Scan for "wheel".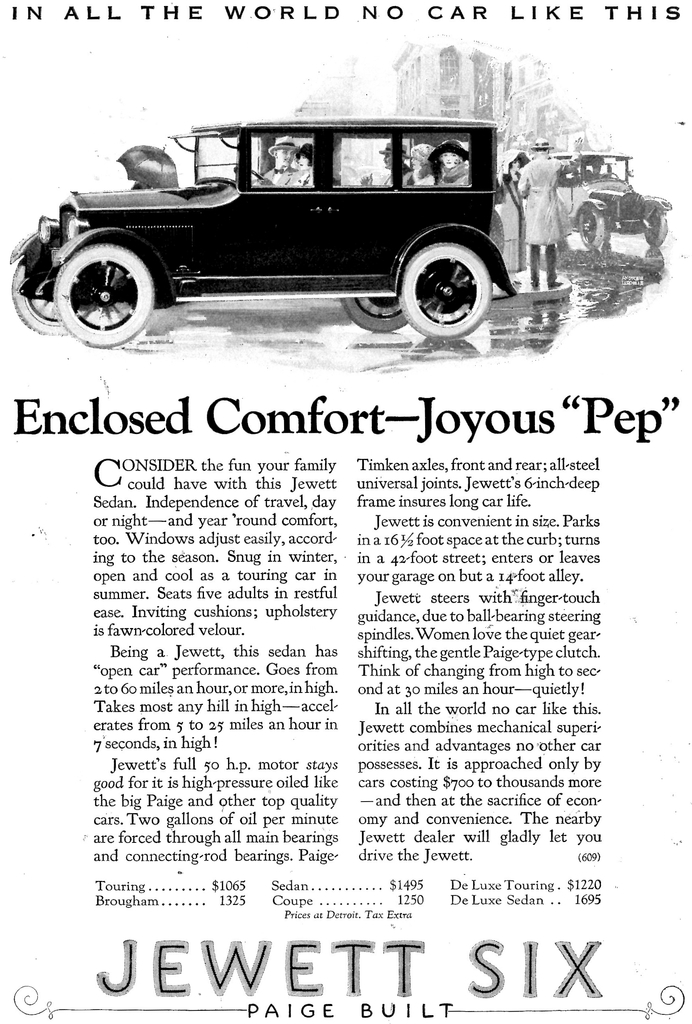
Scan result: (x1=53, y1=241, x2=158, y2=346).
